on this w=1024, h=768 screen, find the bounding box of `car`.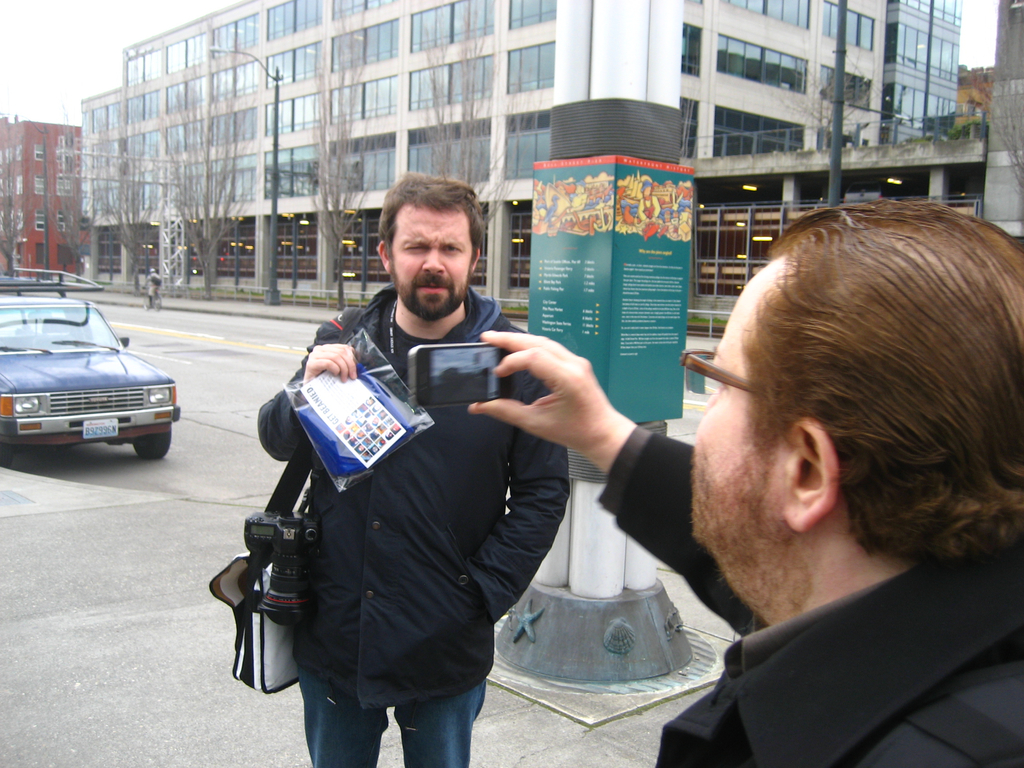
Bounding box: BBox(0, 269, 180, 461).
